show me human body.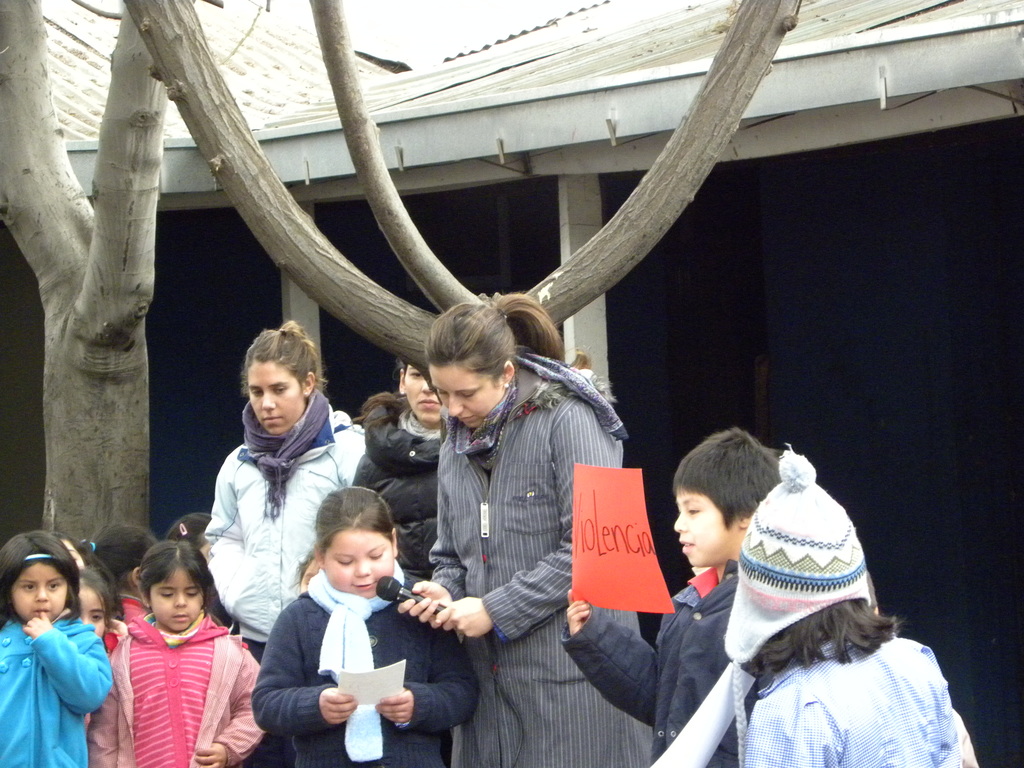
human body is here: bbox(742, 617, 973, 767).
